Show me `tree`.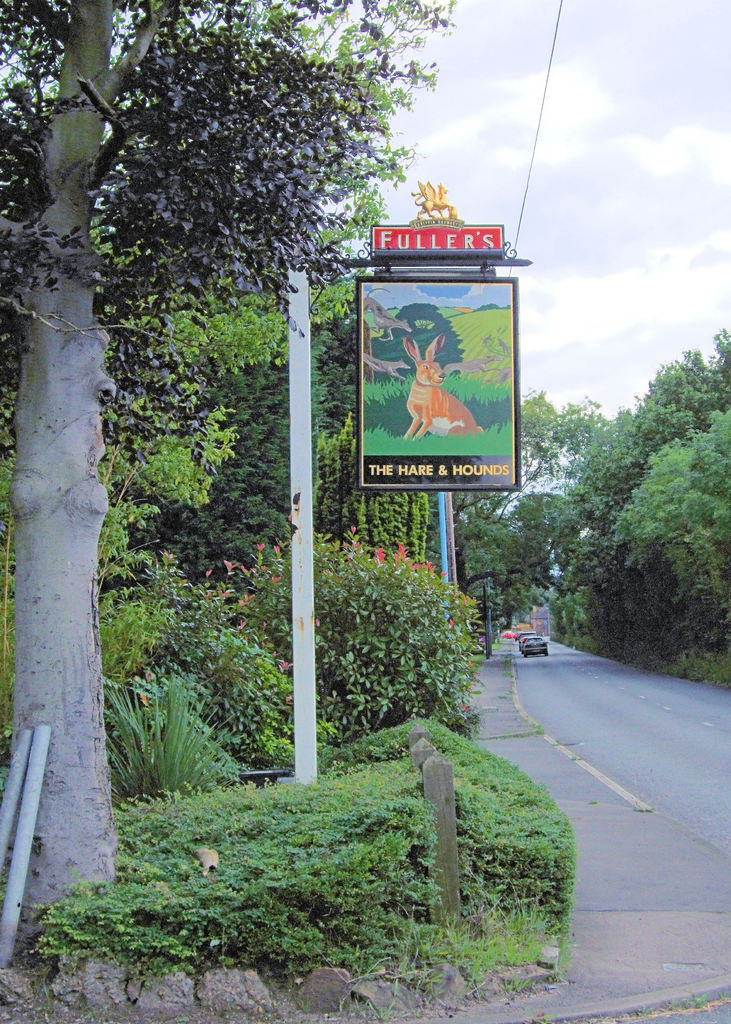
`tree` is here: rect(568, 326, 730, 657).
